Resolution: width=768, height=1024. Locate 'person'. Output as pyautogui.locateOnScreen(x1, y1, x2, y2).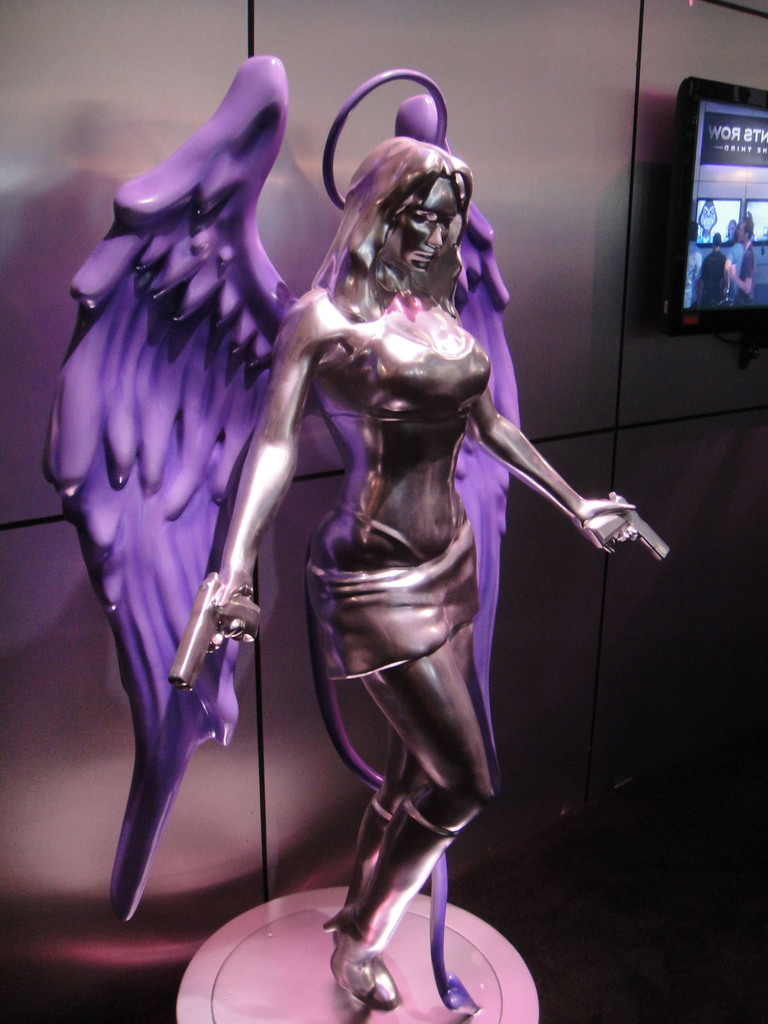
pyautogui.locateOnScreen(183, 50, 627, 1023).
